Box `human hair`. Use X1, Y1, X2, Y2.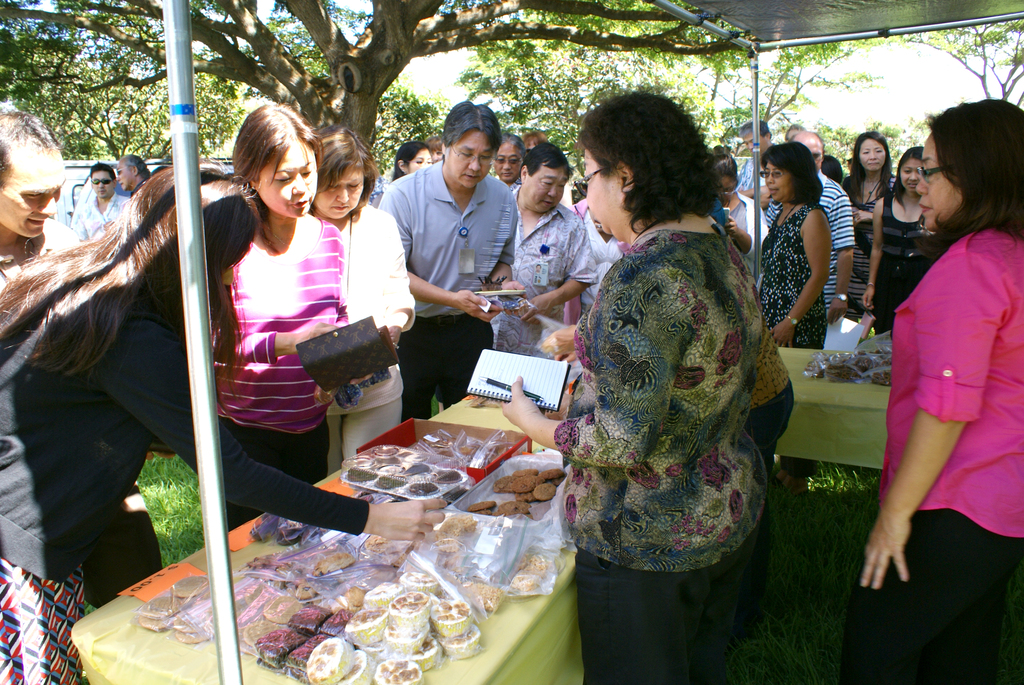
392, 140, 424, 179.
